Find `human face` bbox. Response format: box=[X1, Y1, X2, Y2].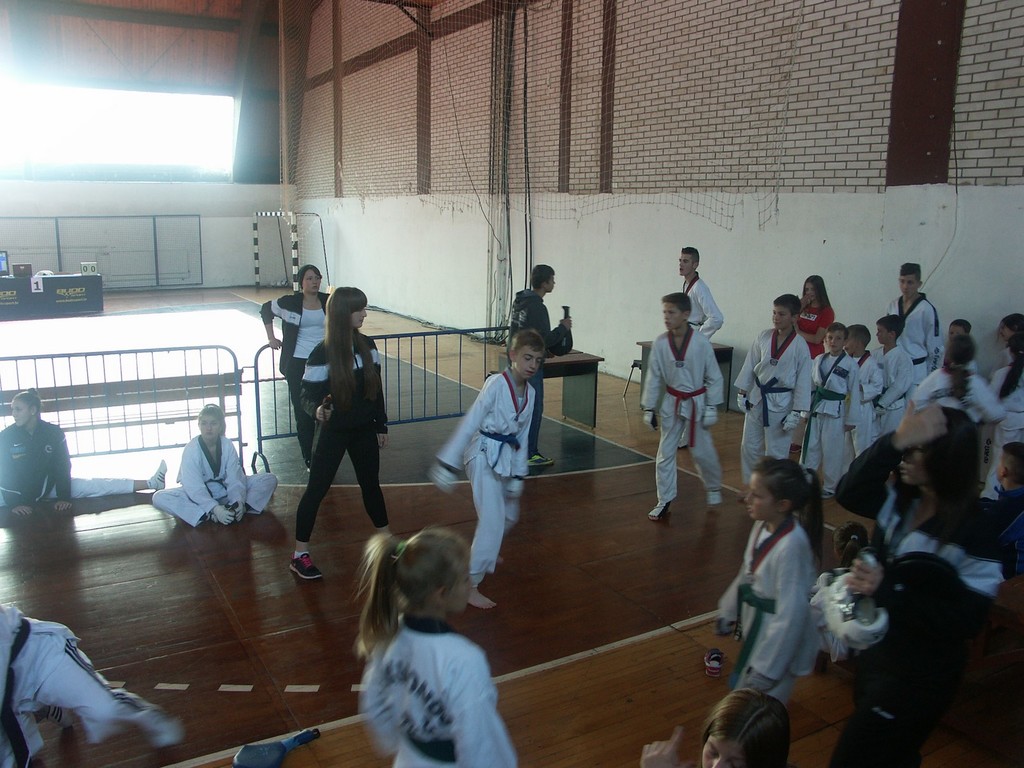
box=[9, 399, 28, 428].
